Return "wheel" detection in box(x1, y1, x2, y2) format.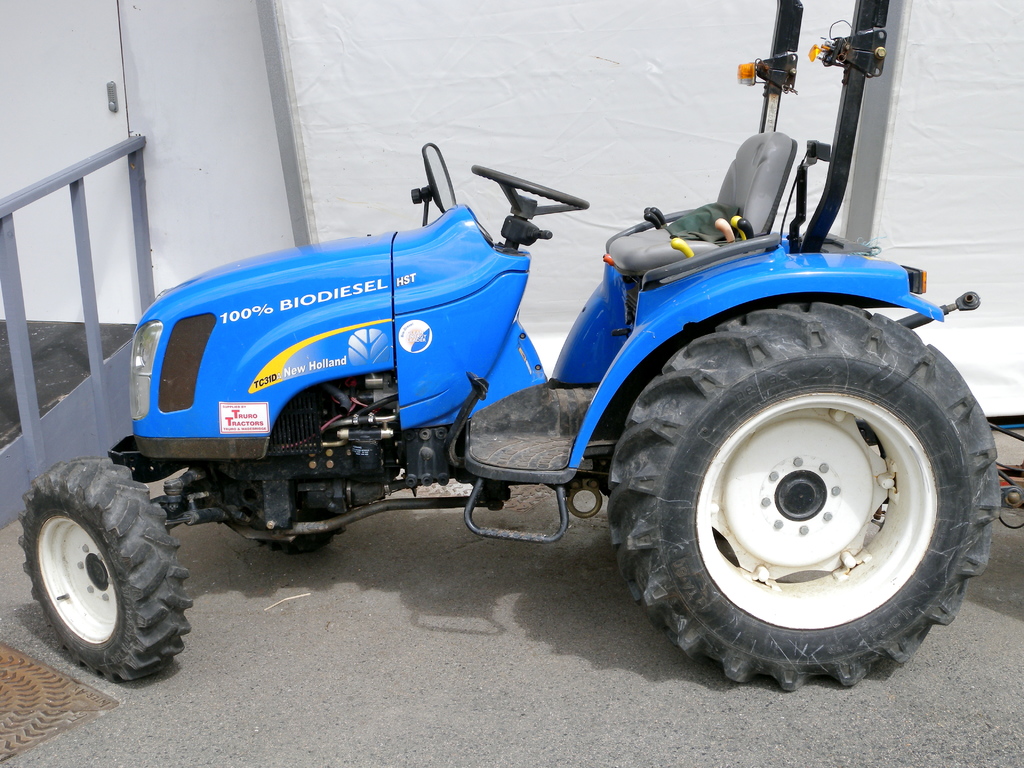
box(611, 301, 1001, 692).
